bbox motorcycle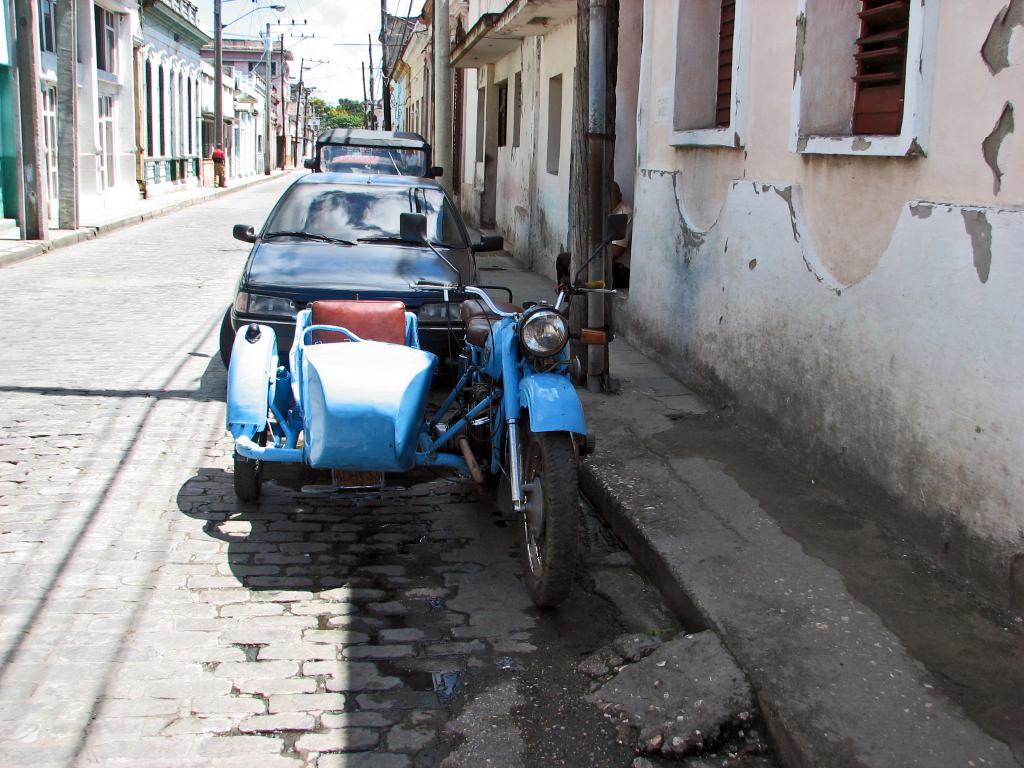
crop(391, 207, 628, 611)
